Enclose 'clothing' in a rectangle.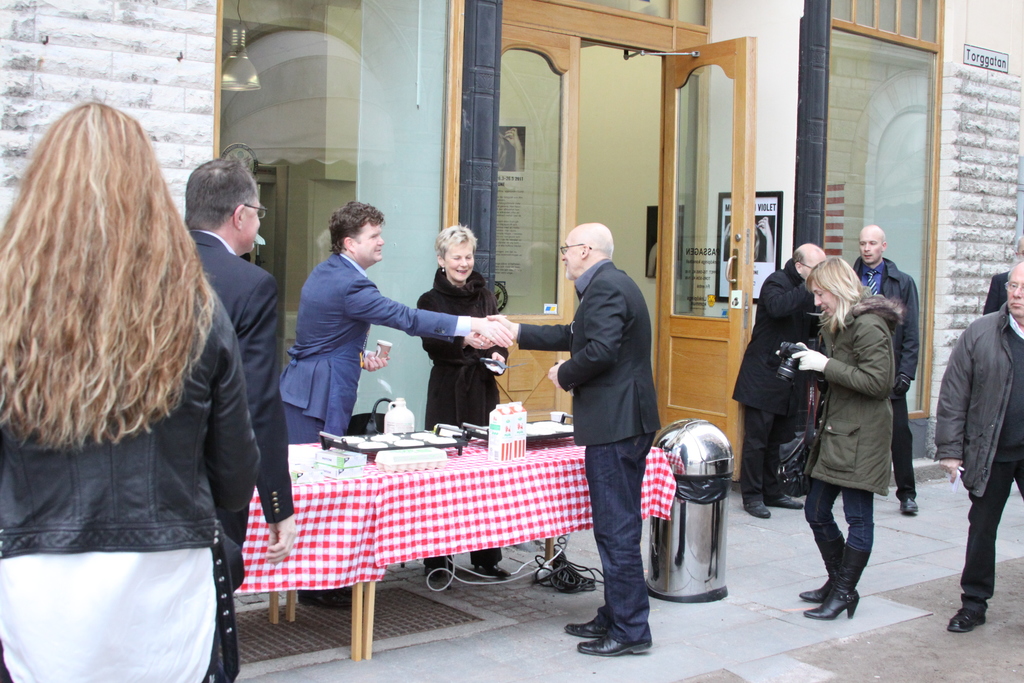
{"left": 808, "top": 484, "right": 876, "bottom": 588}.
